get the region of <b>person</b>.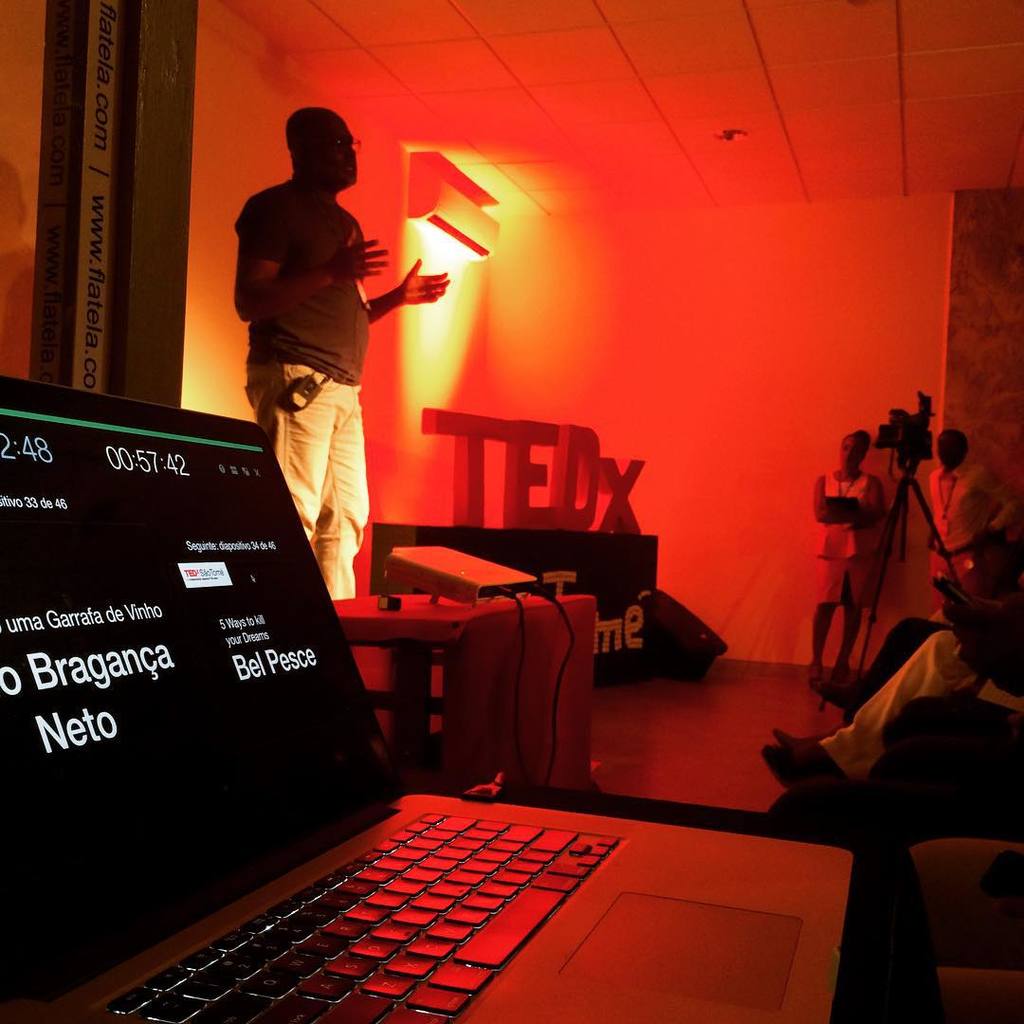
x1=922 y1=427 x2=1018 y2=634.
